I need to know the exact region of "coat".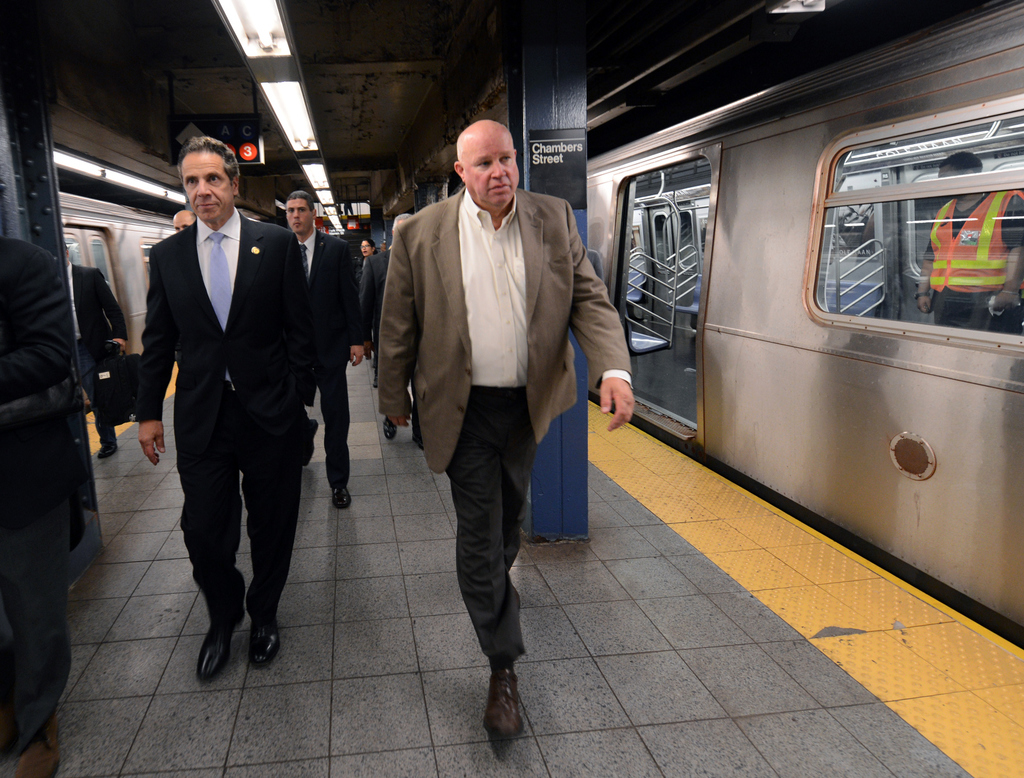
Region: {"x1": 4, "y1": 236, "x2": 111, "y2": 591}.
